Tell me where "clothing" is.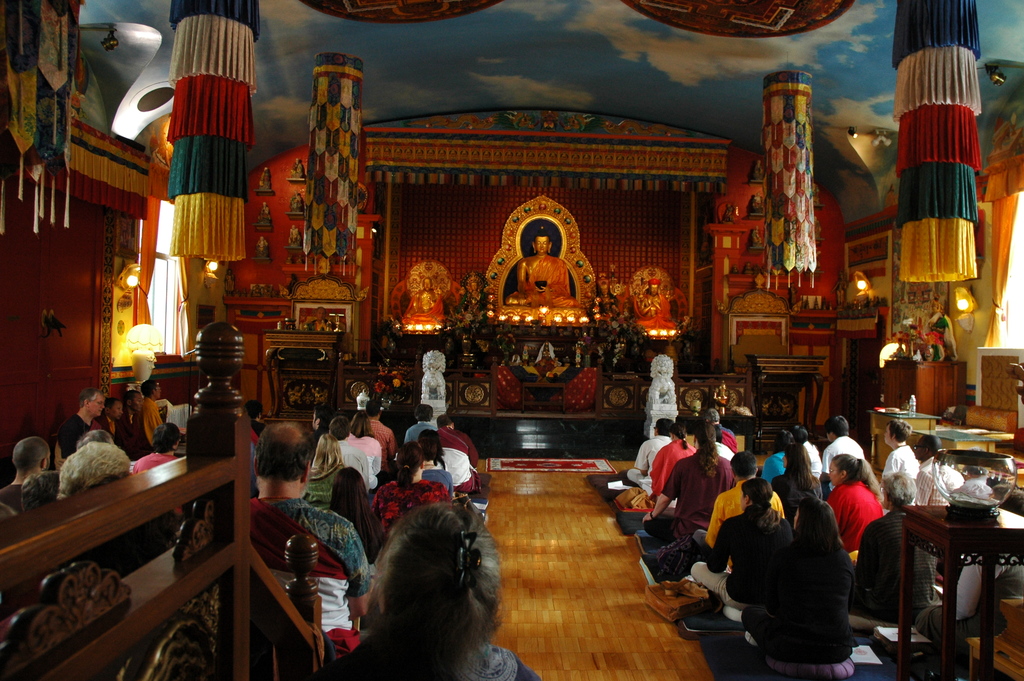
"clothing" is at select_region(721, 426, 736, 447).
